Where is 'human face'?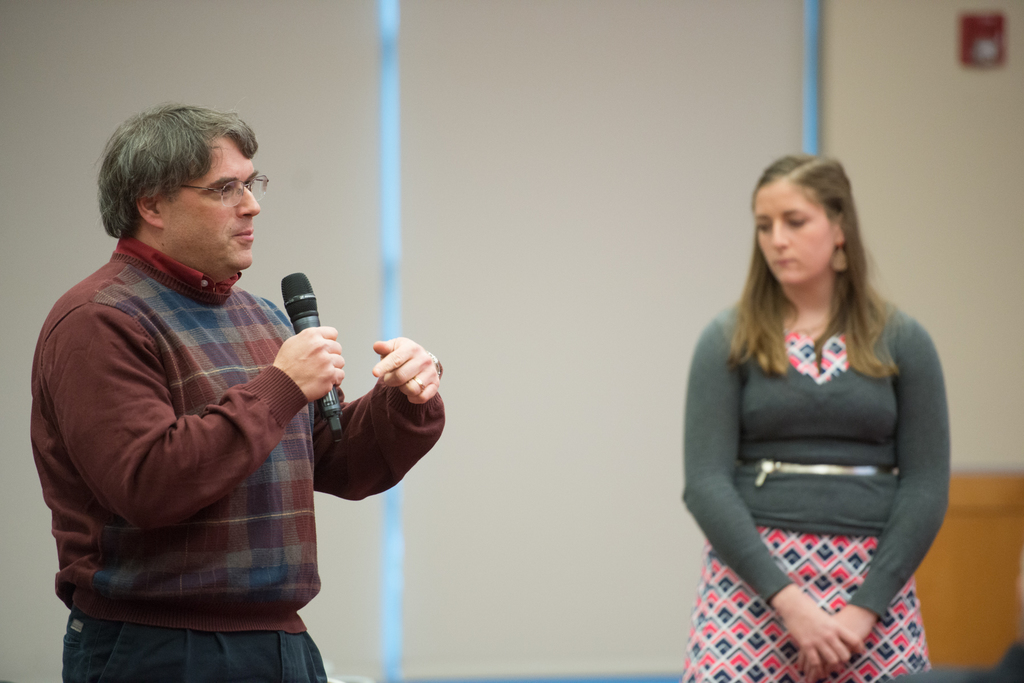
BBox(167, 134, 257, 273).
